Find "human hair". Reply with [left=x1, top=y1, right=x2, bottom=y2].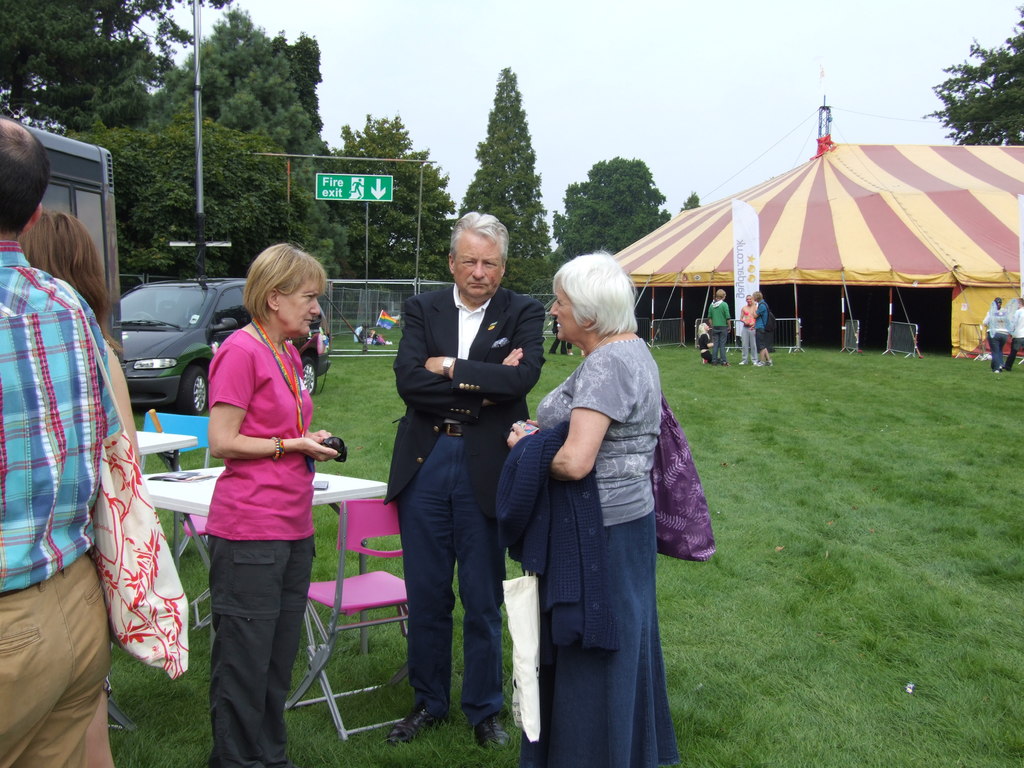
[left=994, top=296, right=1002, bottom=309].
